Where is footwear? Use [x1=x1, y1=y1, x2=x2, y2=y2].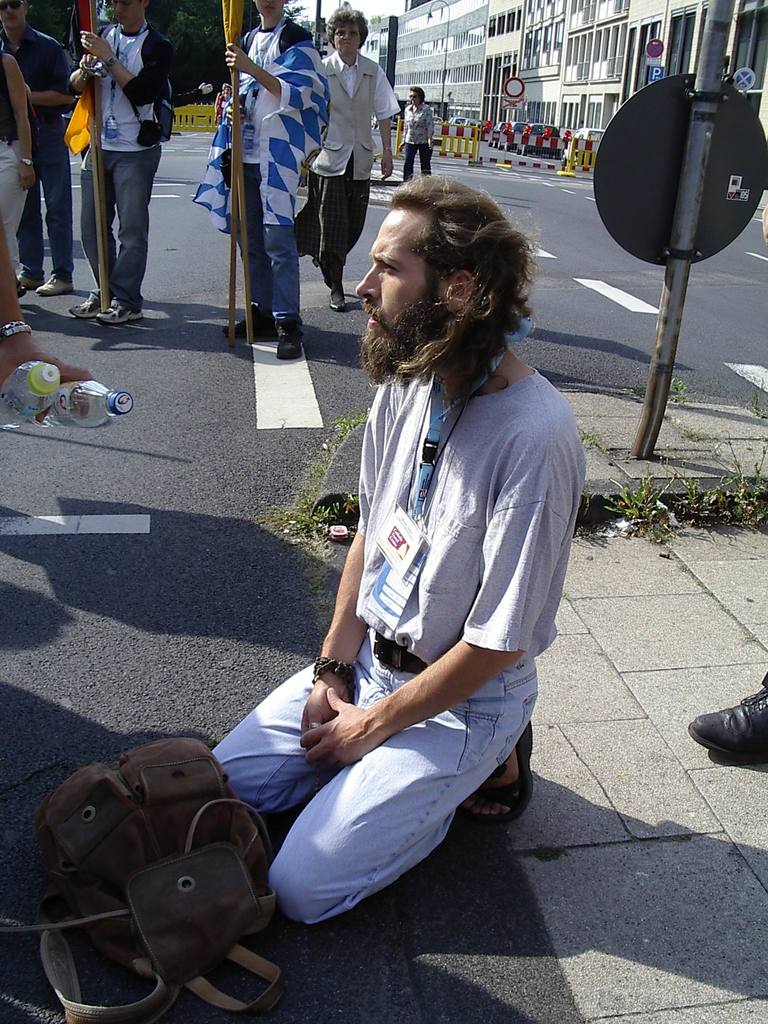
[x1=100, y1=300, x2=142, y2=323].
